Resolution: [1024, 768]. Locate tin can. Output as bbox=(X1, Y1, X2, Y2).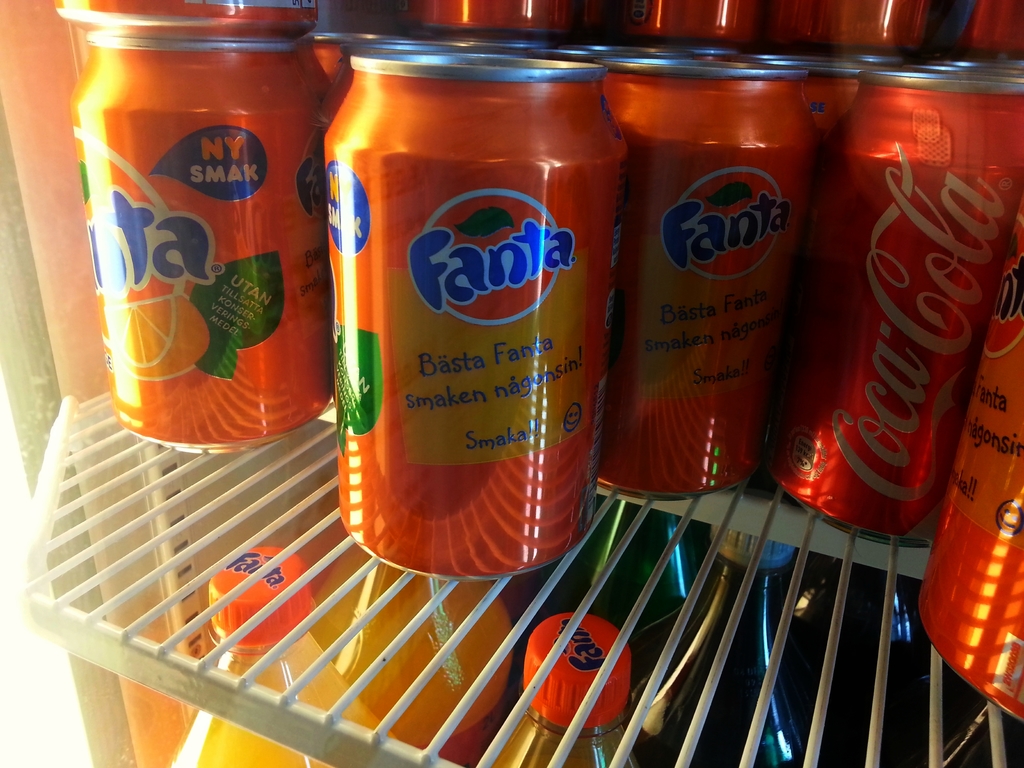
bbox=(936, 0, 1023, 62).
